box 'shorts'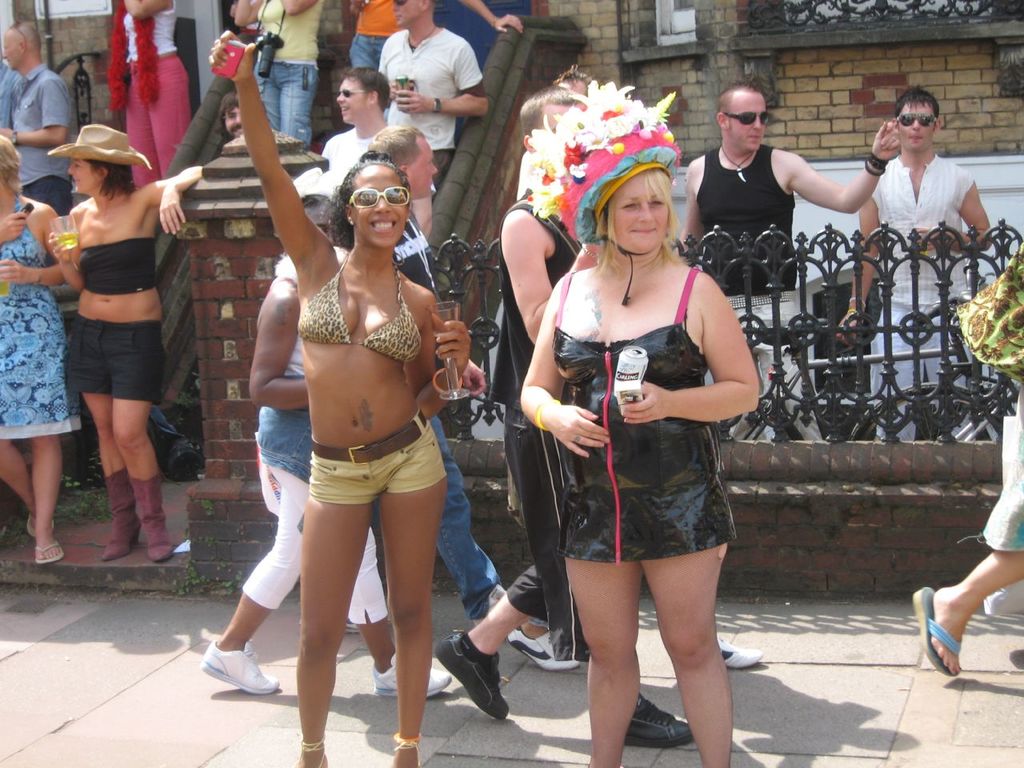
<bbox>64, 313, 166, 405</bbox>
